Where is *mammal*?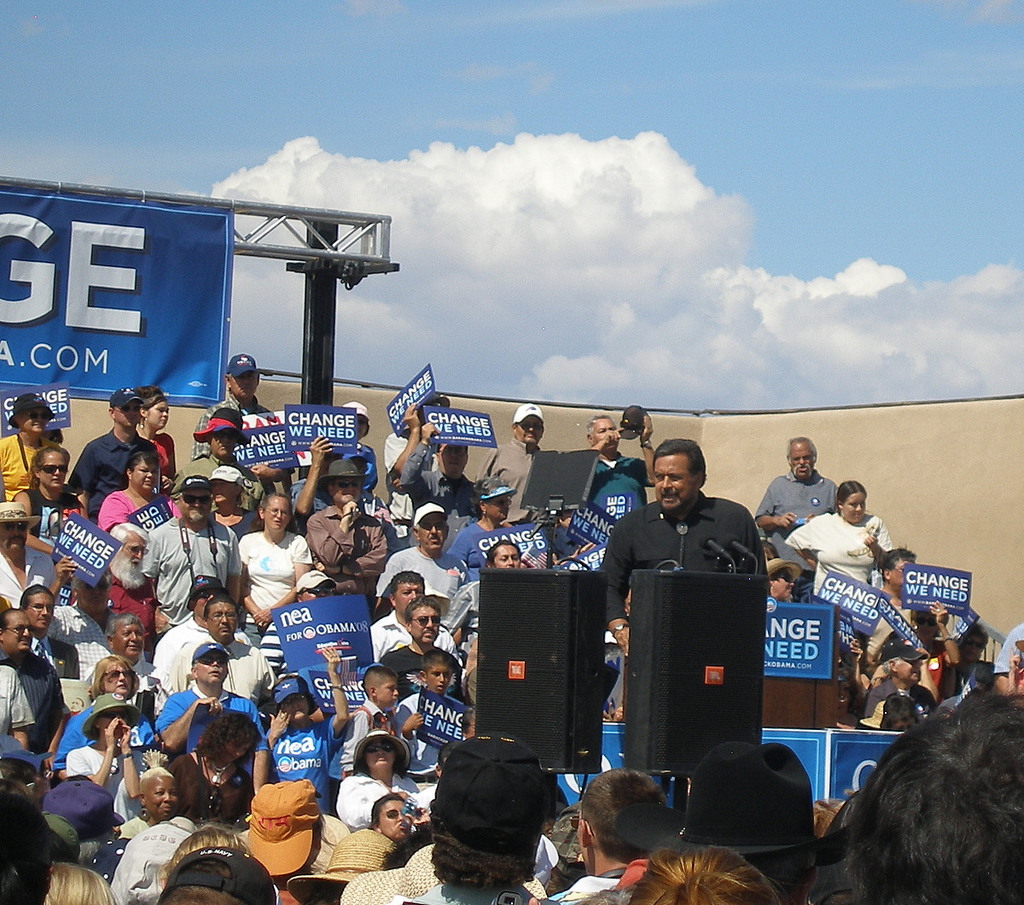
pyautogui.locateOnScreen(179, 403, 266, 508).
